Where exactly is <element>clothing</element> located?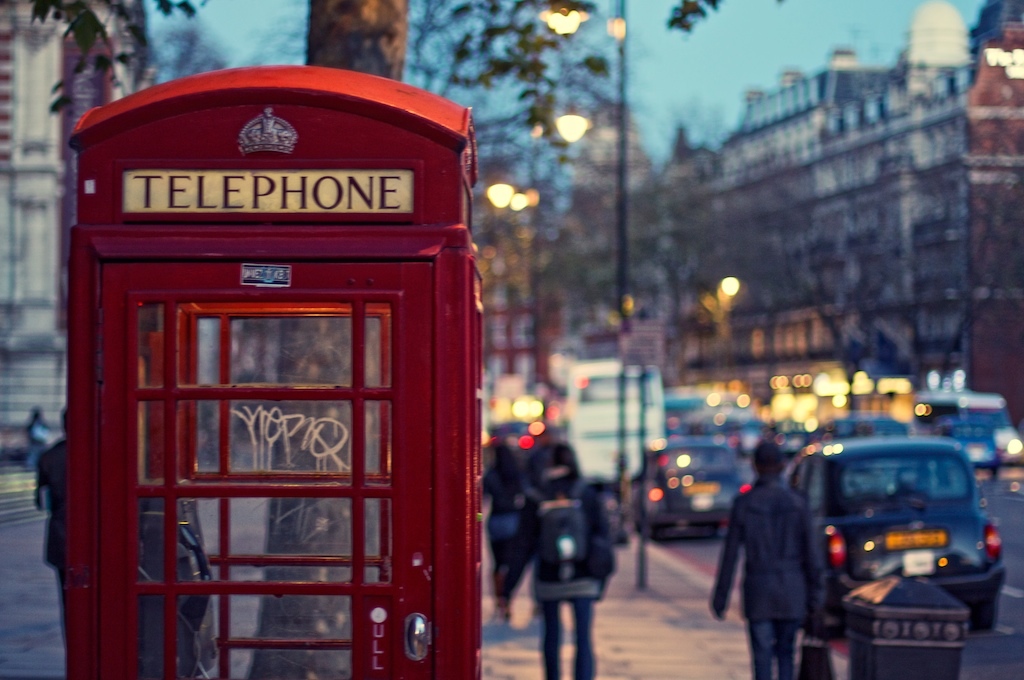
Its bounding box is 28, 415, 80, 554.
